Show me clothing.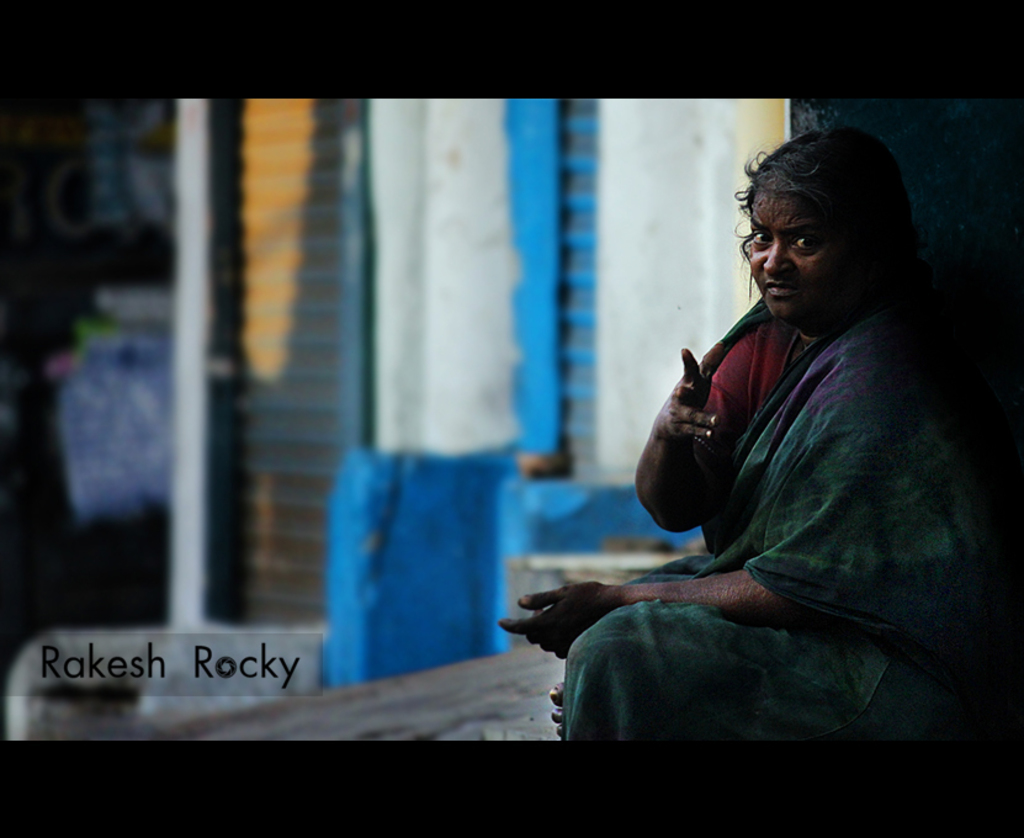
clothing is here: pyautogui.locateOnScreen(583, 243, 981, 706).
